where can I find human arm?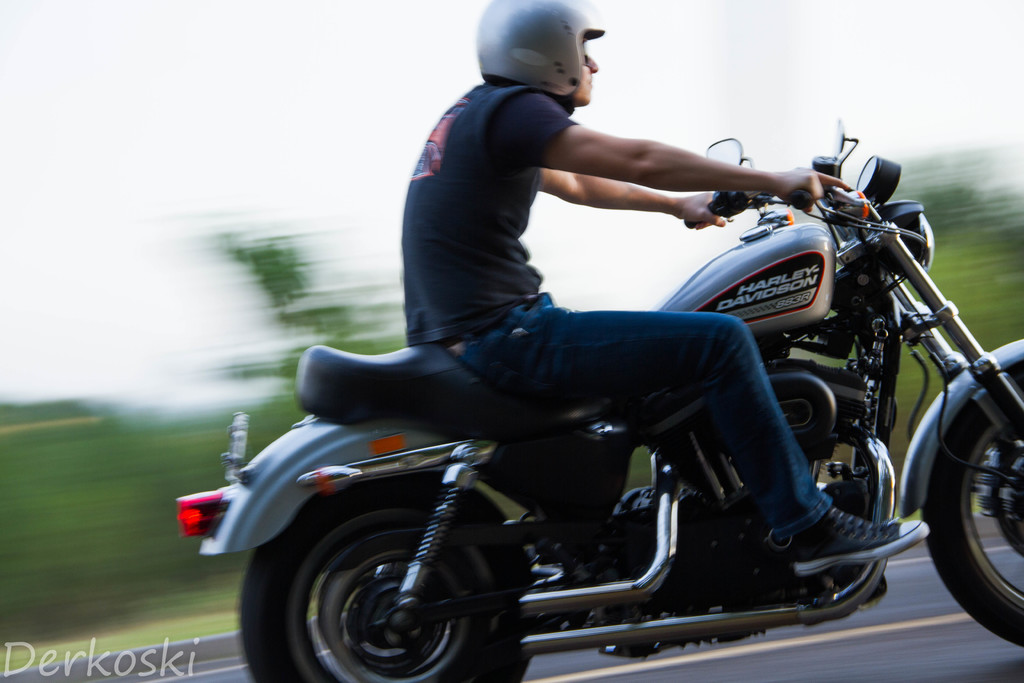
You can find it at crop(532, 159, 733, 222).
